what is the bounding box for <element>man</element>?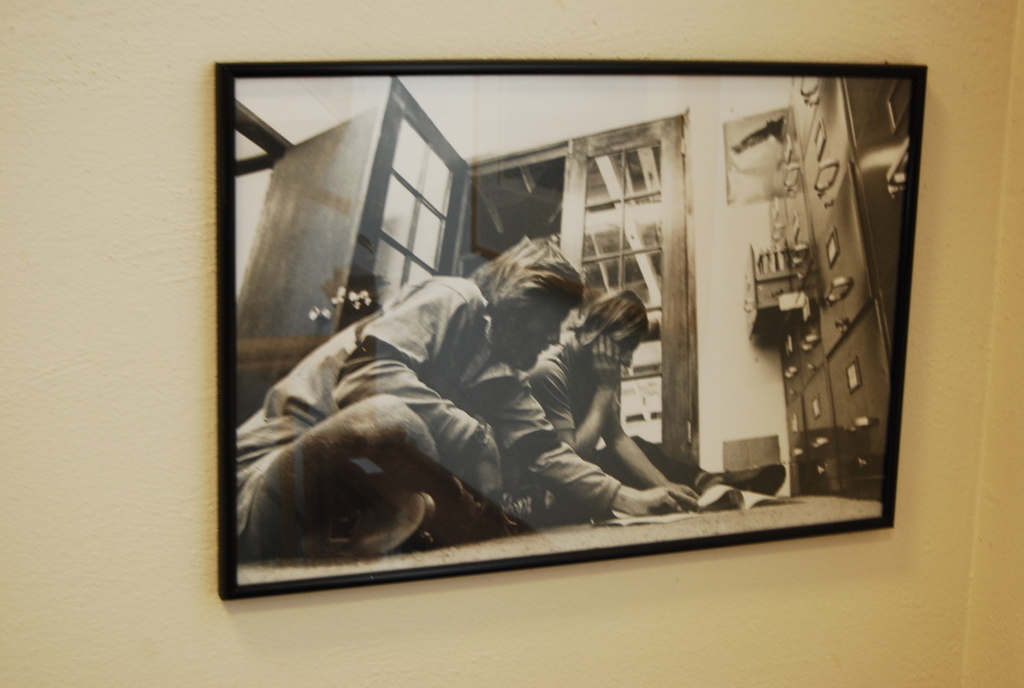
x1=259, y1=247, x2=737, y2=556.
